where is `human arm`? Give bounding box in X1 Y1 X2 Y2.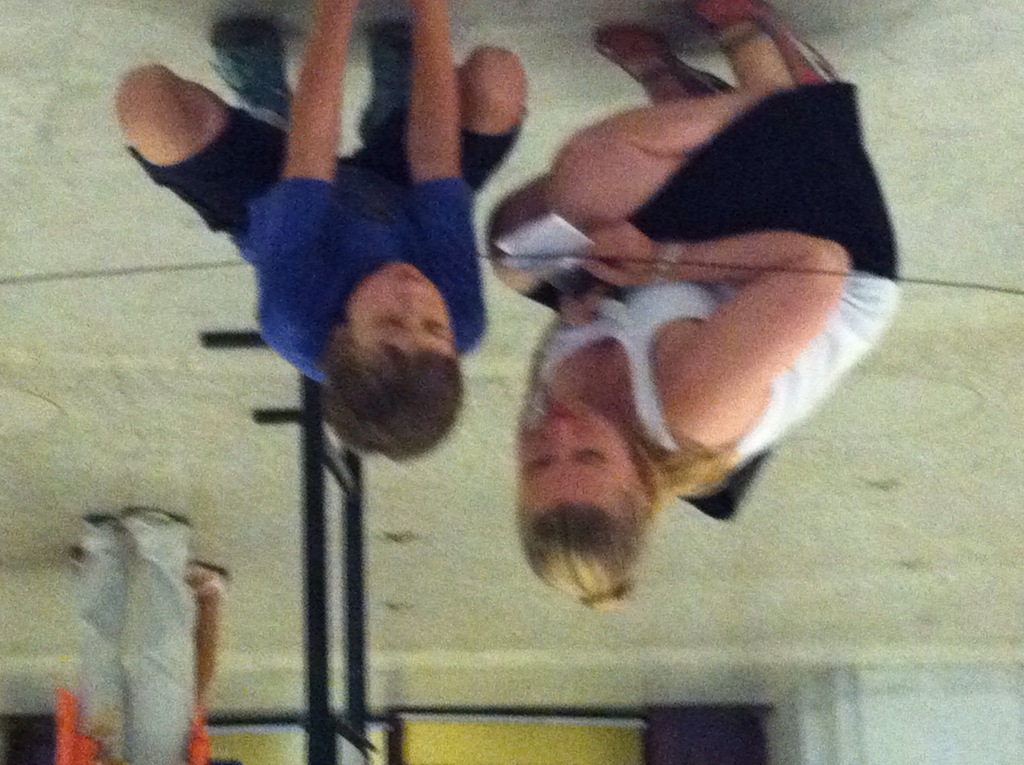
241 0 364 373.
